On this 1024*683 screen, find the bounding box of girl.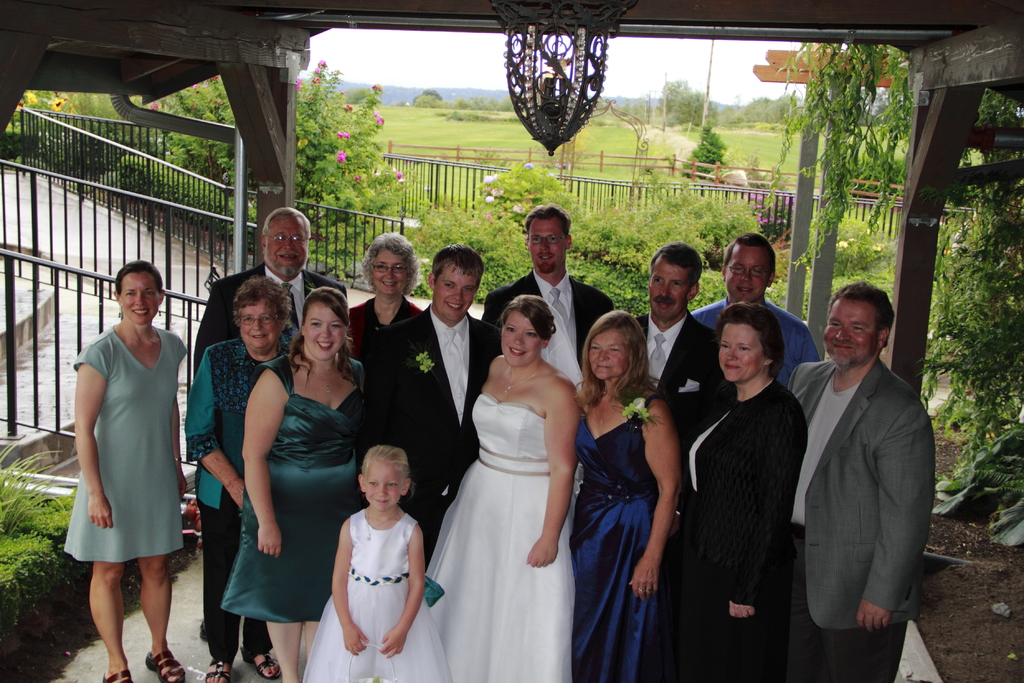
Bounding box: [66,265,189,682].
